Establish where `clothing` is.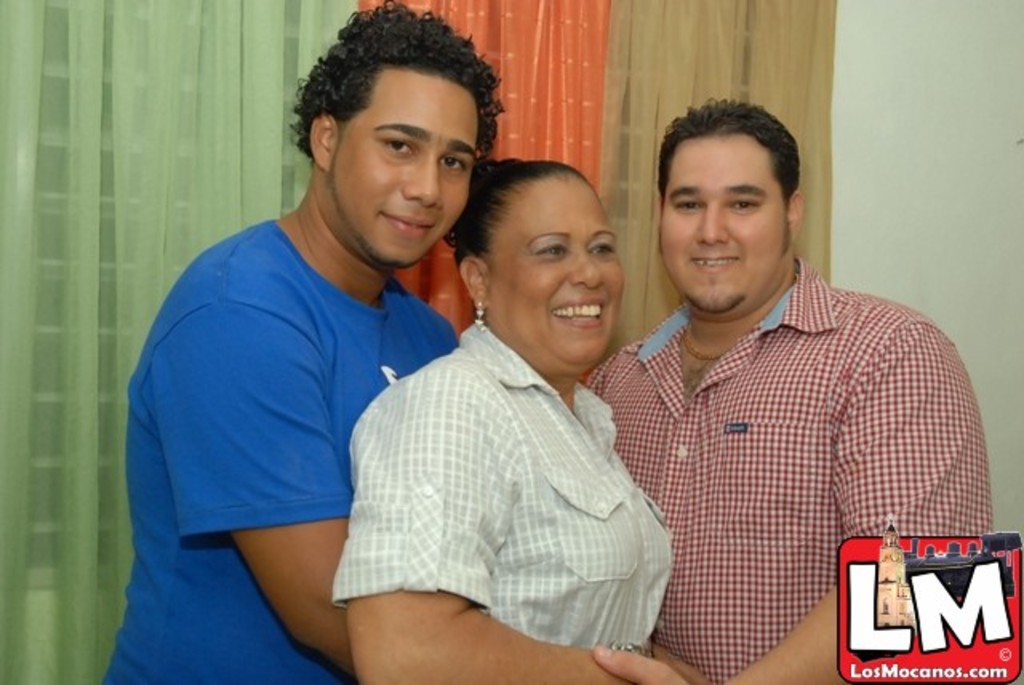
Established at (579,258,998,683).
